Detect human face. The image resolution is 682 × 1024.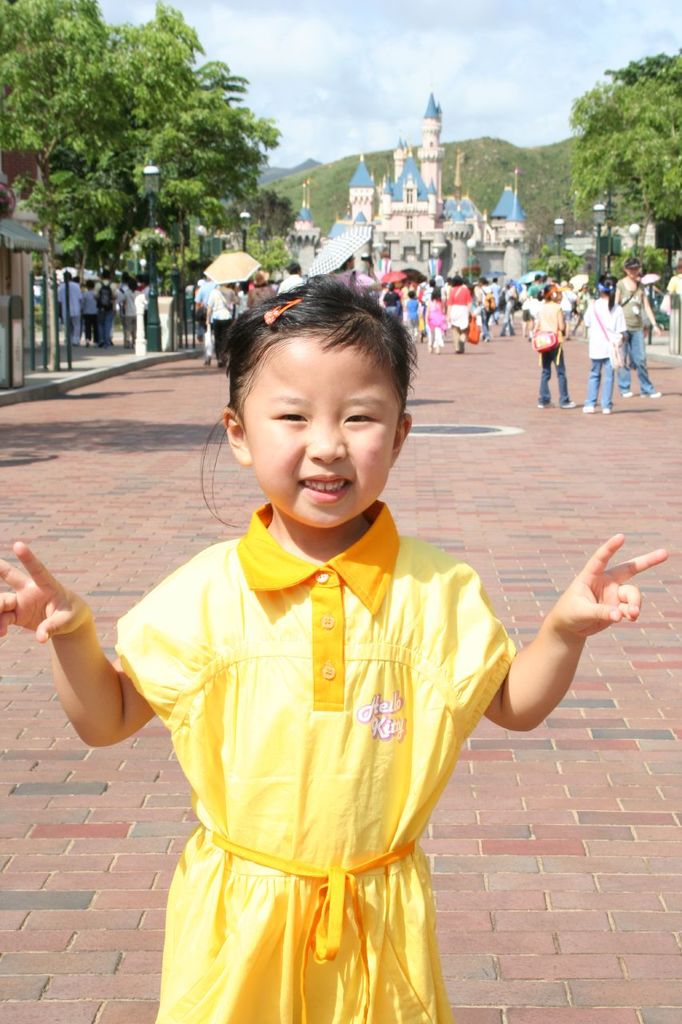
[x1=237, y1=311, x2=403, y2=535].
